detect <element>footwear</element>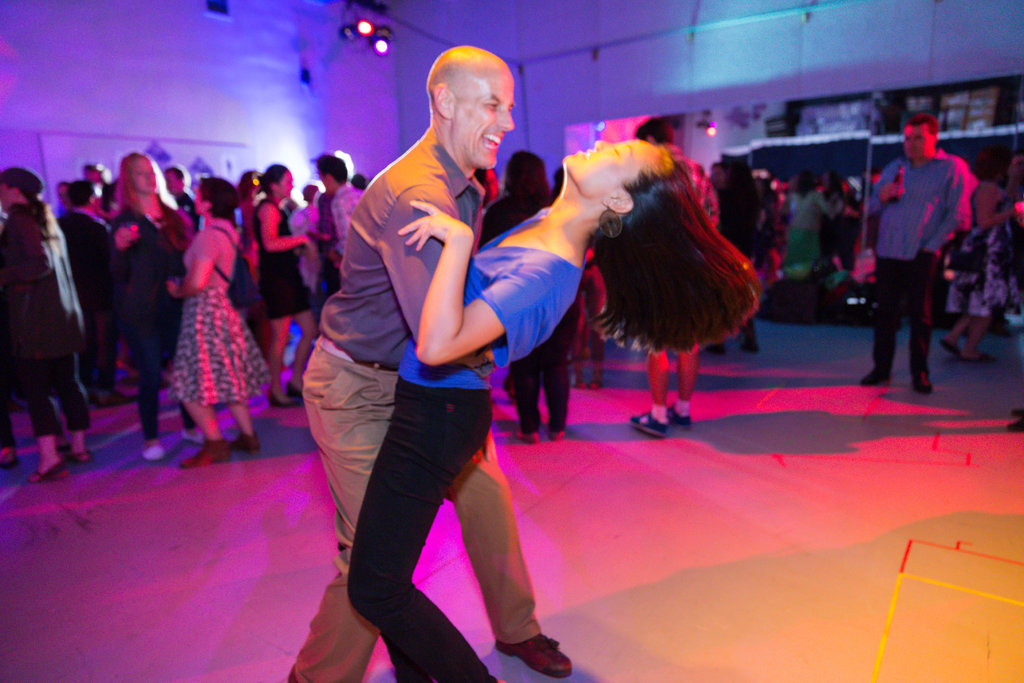
(left=288, top=381, right=304, bottom=403)
